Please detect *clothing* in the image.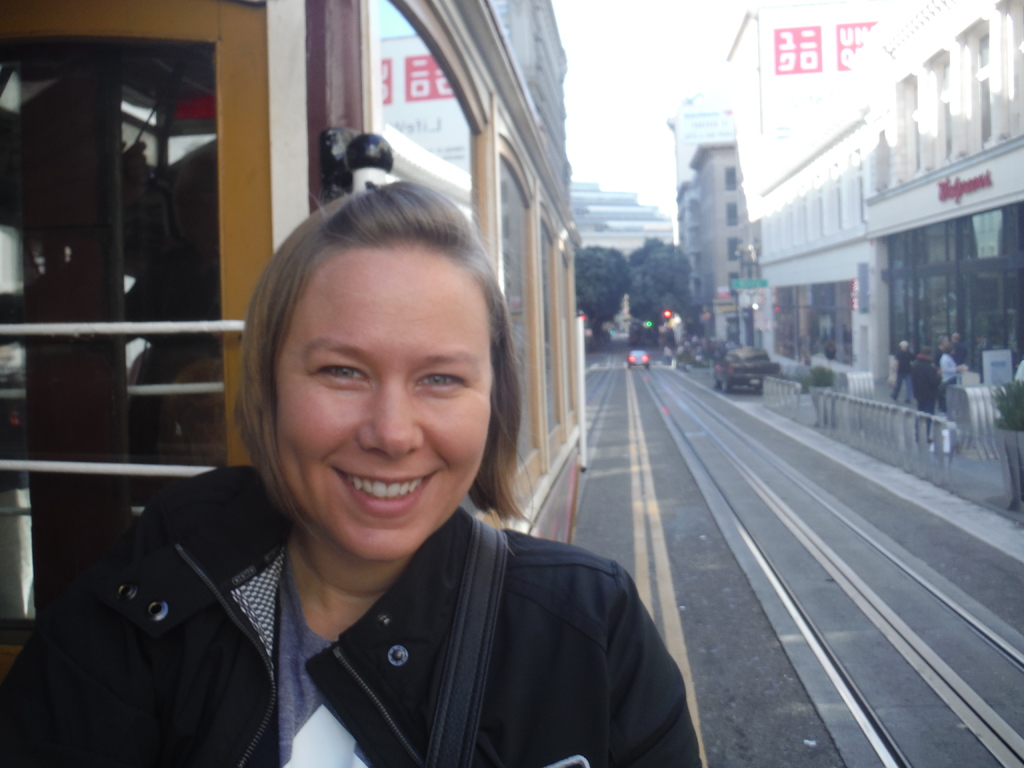
0 467 701 767.
